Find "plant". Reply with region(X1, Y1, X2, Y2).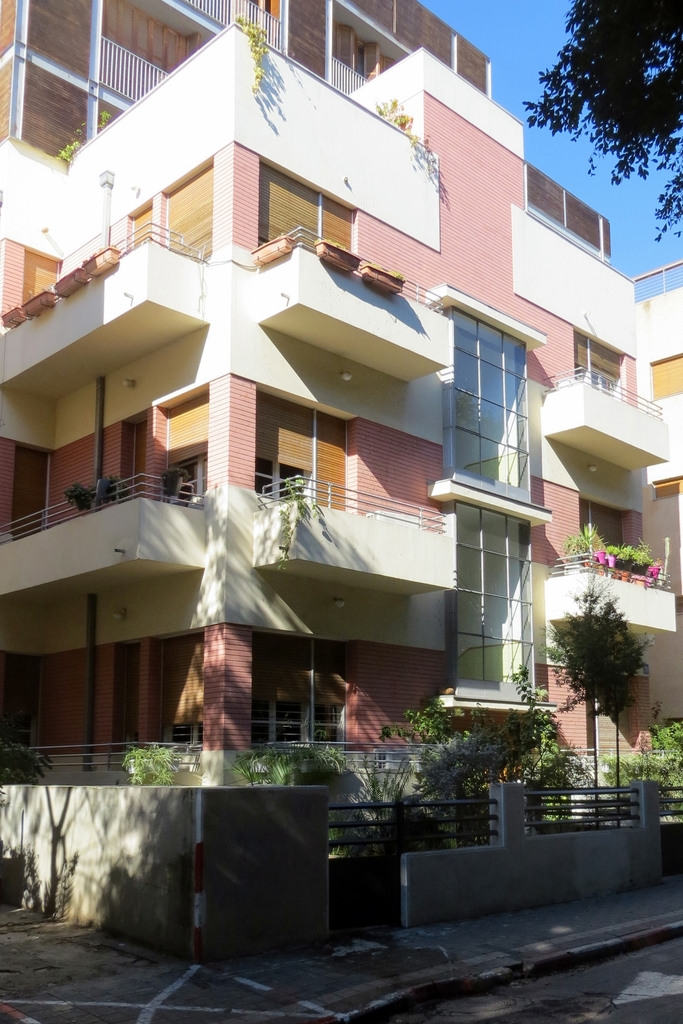
region(604, 716, 682, 809).
